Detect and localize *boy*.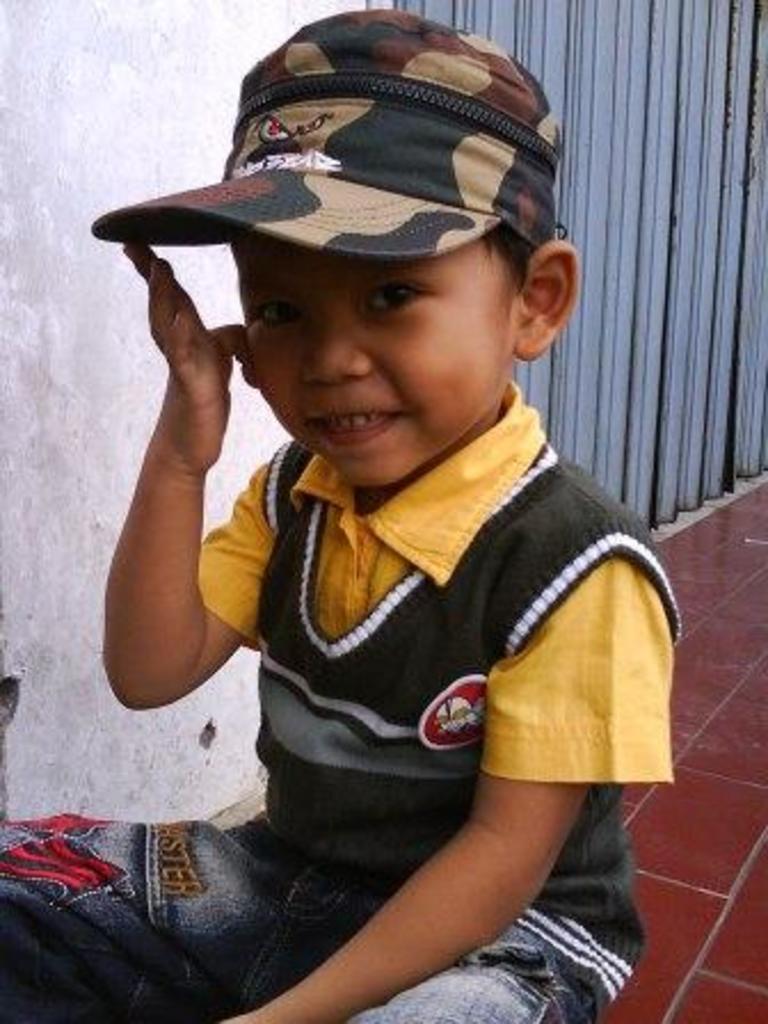
Localized at 89:50:649:990.
